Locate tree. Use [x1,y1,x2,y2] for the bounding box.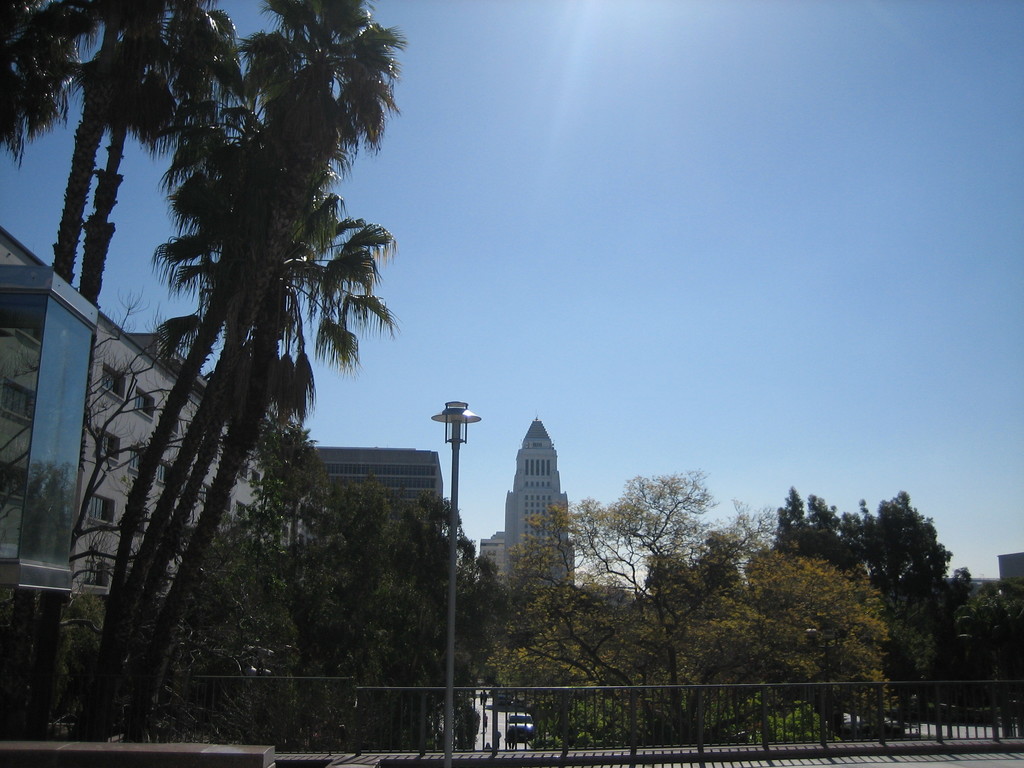
[0,0,244,280].
